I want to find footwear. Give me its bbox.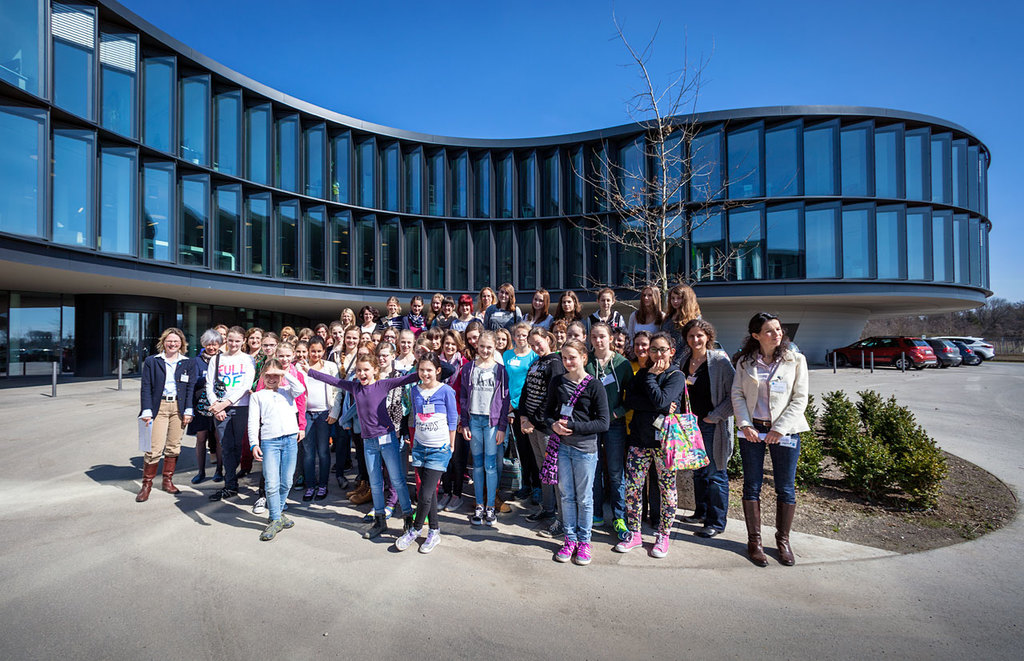
l=506, t=476, r=522, b=497.
